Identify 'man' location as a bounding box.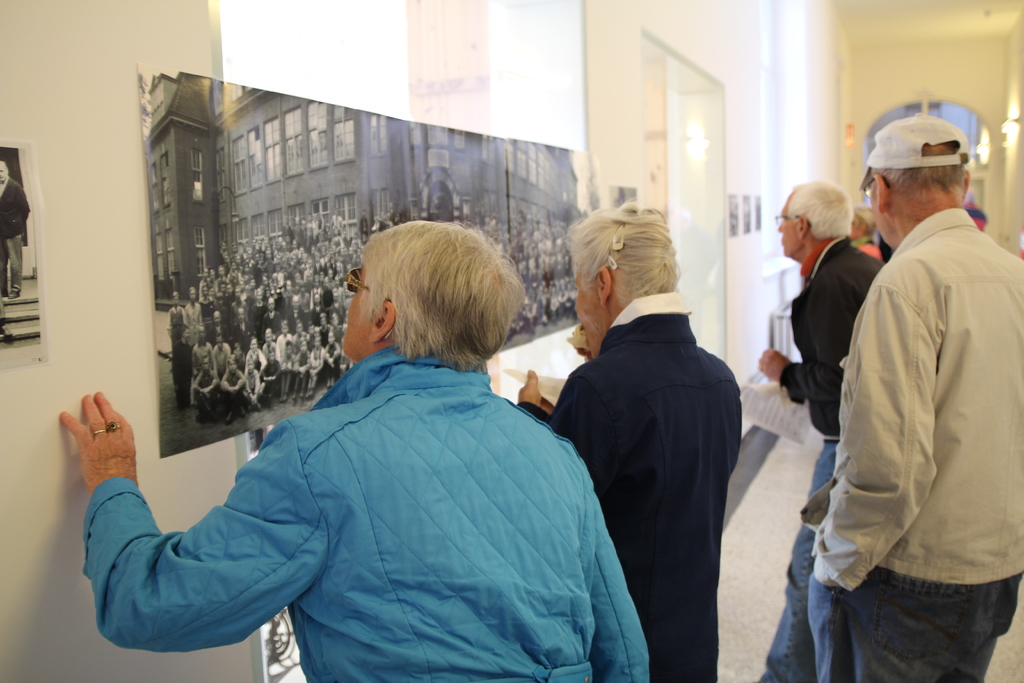
753, 183, 890, 682.
